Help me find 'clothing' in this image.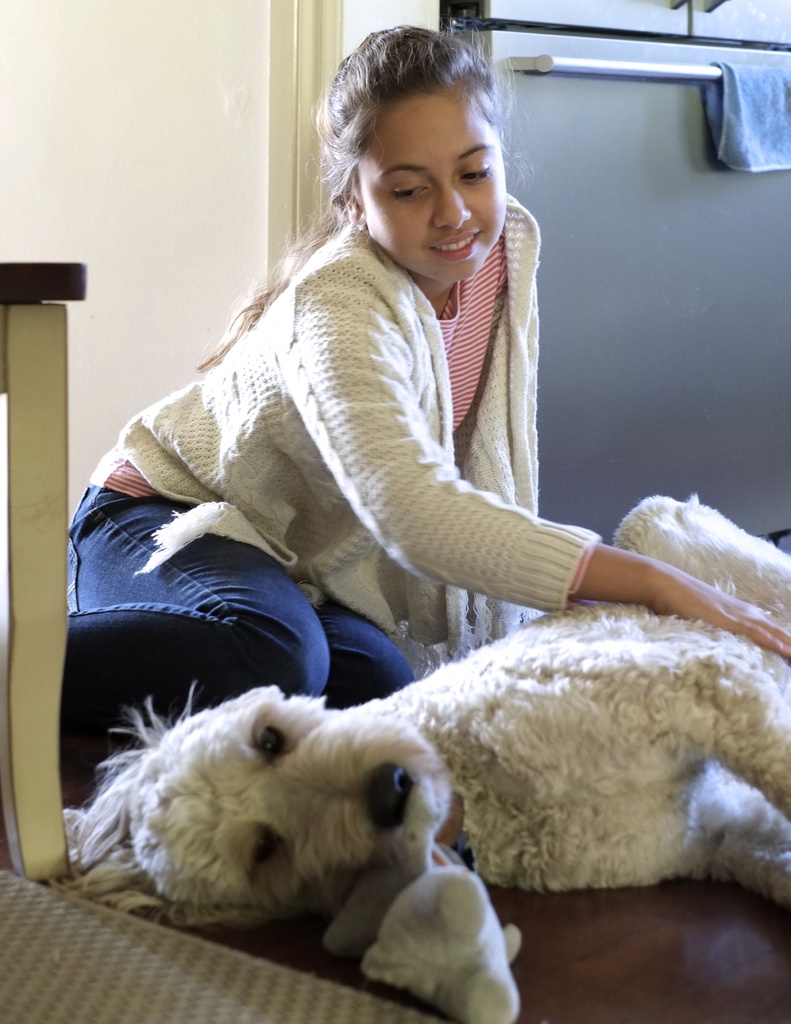
Found it: {"x1": 70, "y1": 188, "x2": 604, "y2": 767}.
